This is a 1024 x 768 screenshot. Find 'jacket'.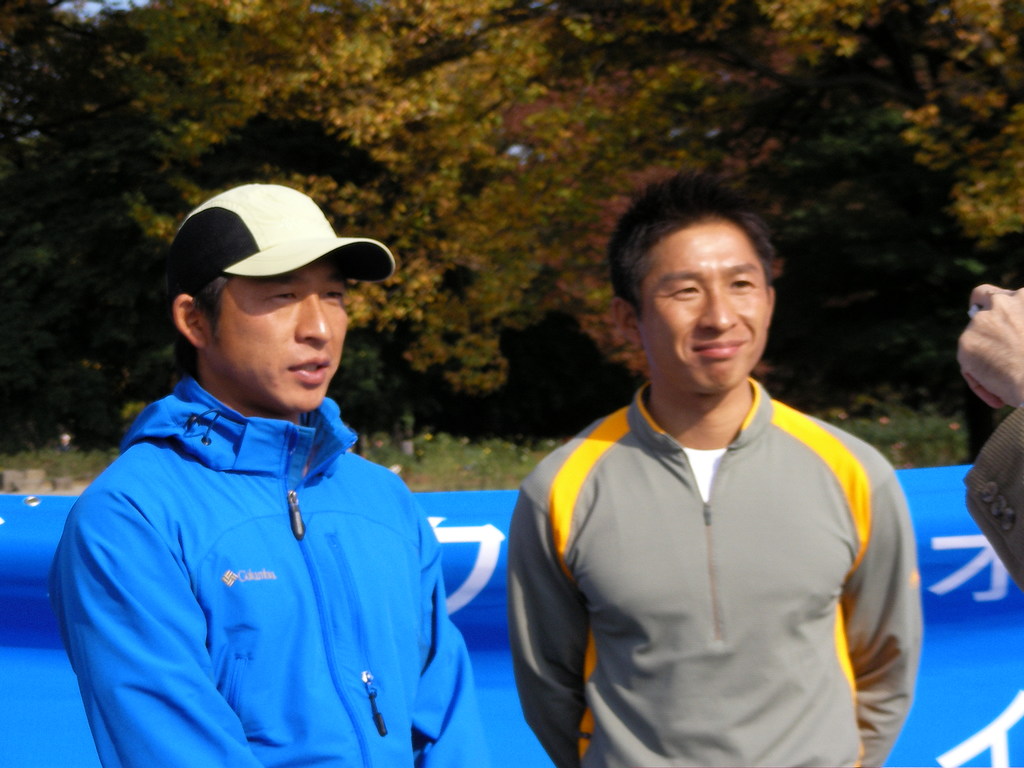
Bounding box: region(44, 373, 490, 767).
